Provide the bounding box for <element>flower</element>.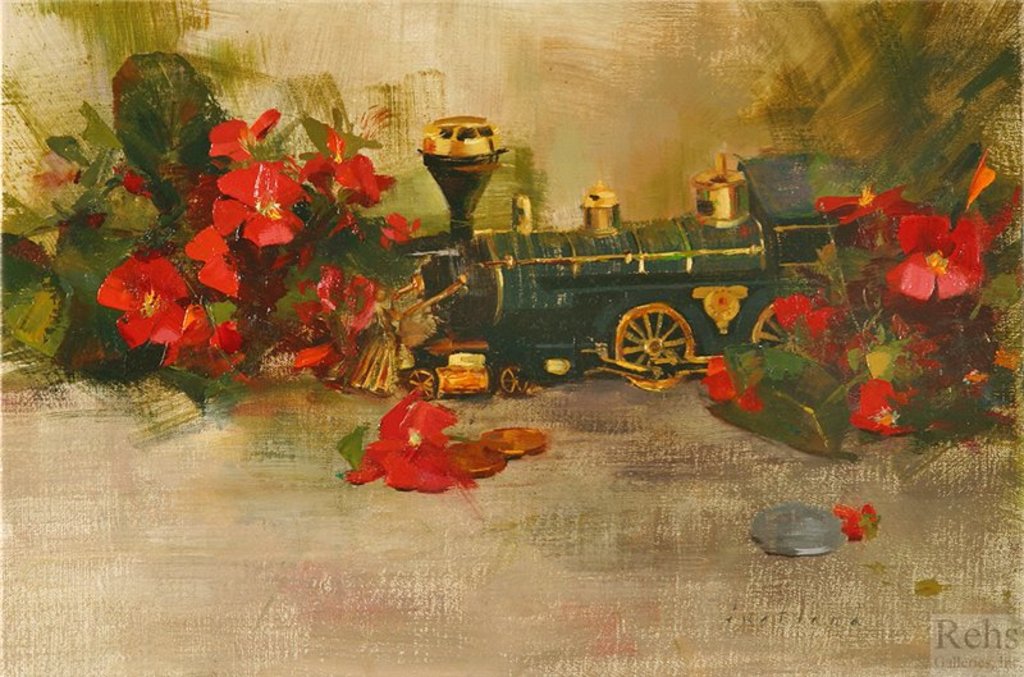
(700, 354, 760, 415).
